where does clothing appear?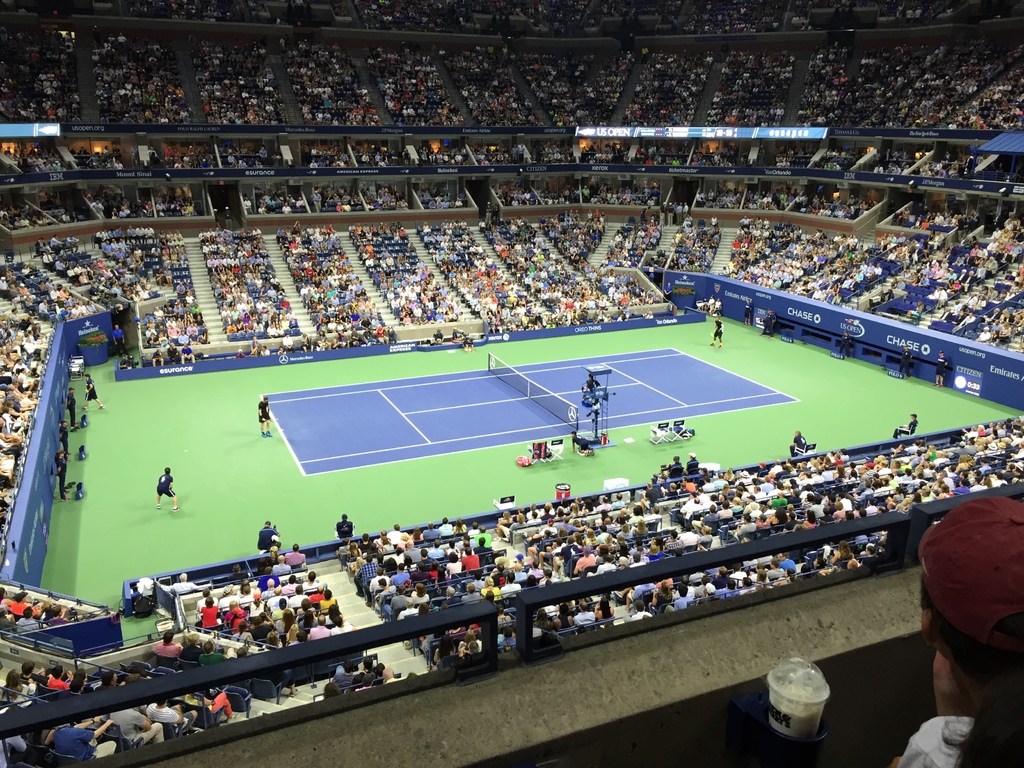
Appears at 182,639,200,658.
